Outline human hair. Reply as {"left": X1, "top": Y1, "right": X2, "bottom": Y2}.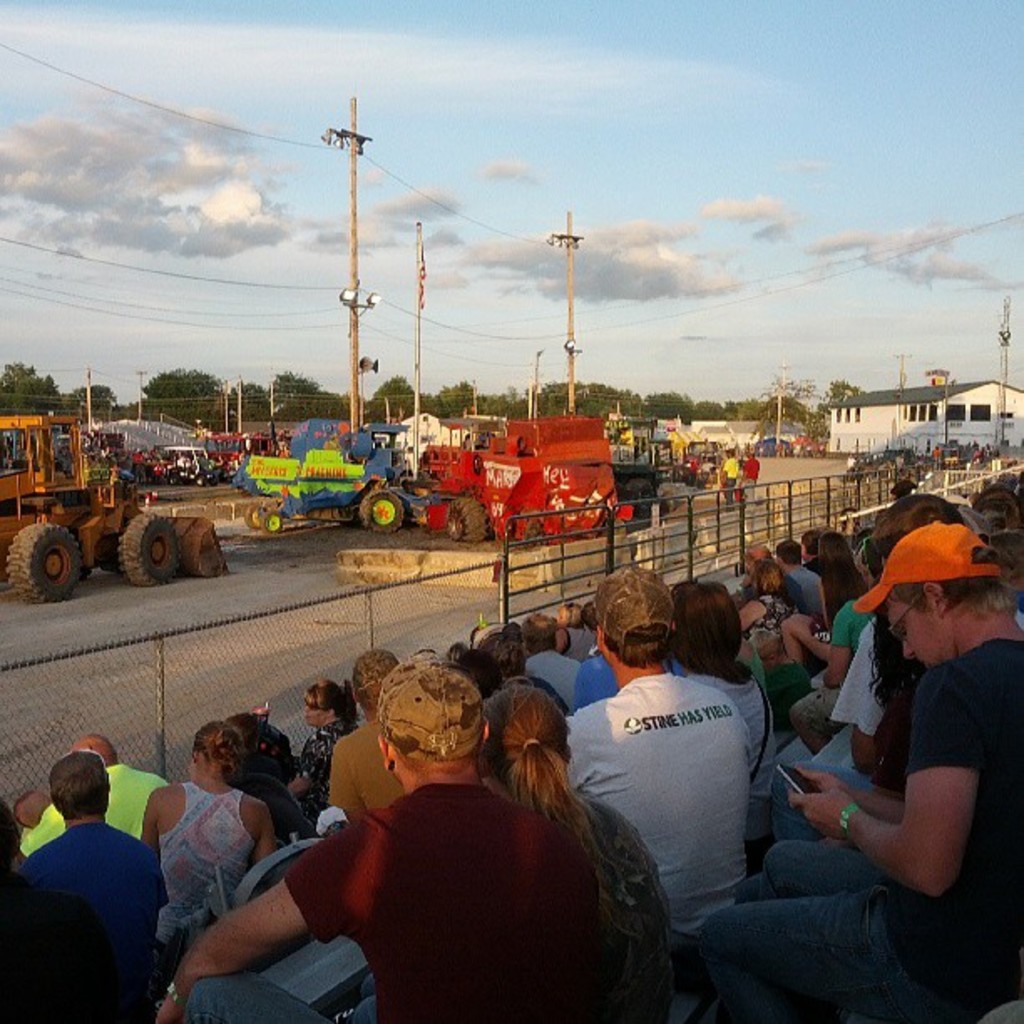
{"left": 305, "top": 681, "right": 348, "bottom": 716}.
